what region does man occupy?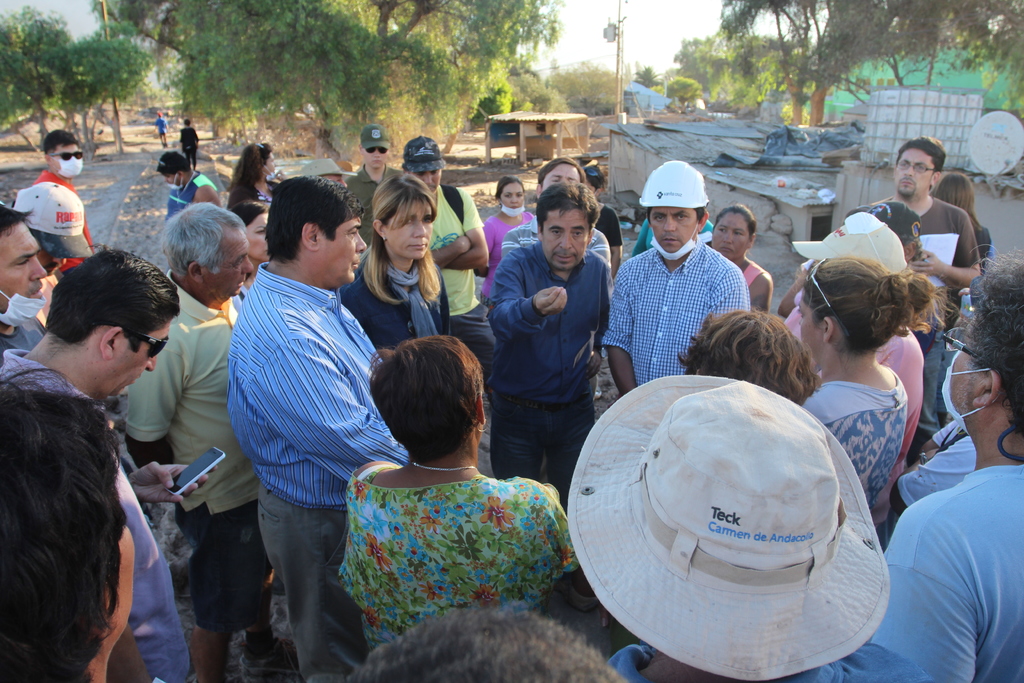
600/161/751/397.
